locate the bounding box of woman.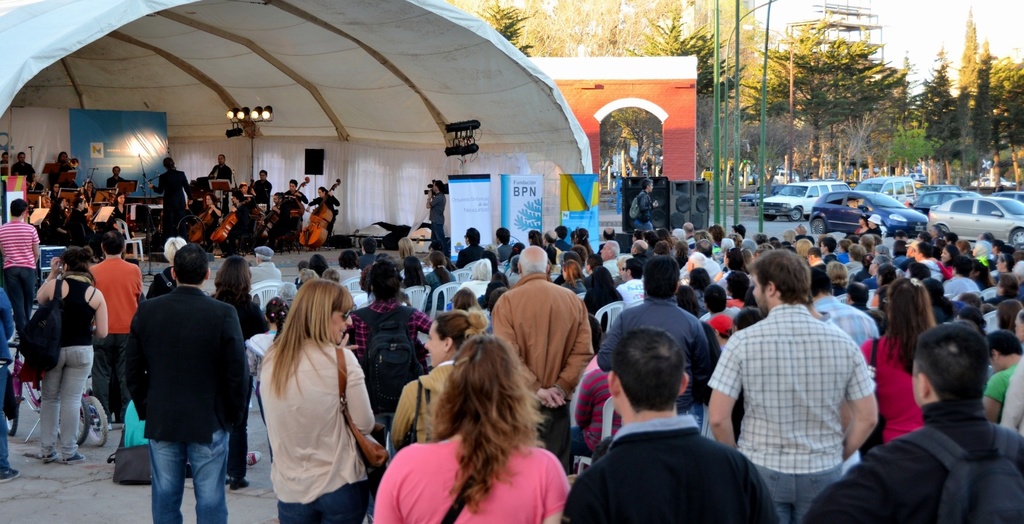
Bounding box: BBox(366, 333, 570, 523).
